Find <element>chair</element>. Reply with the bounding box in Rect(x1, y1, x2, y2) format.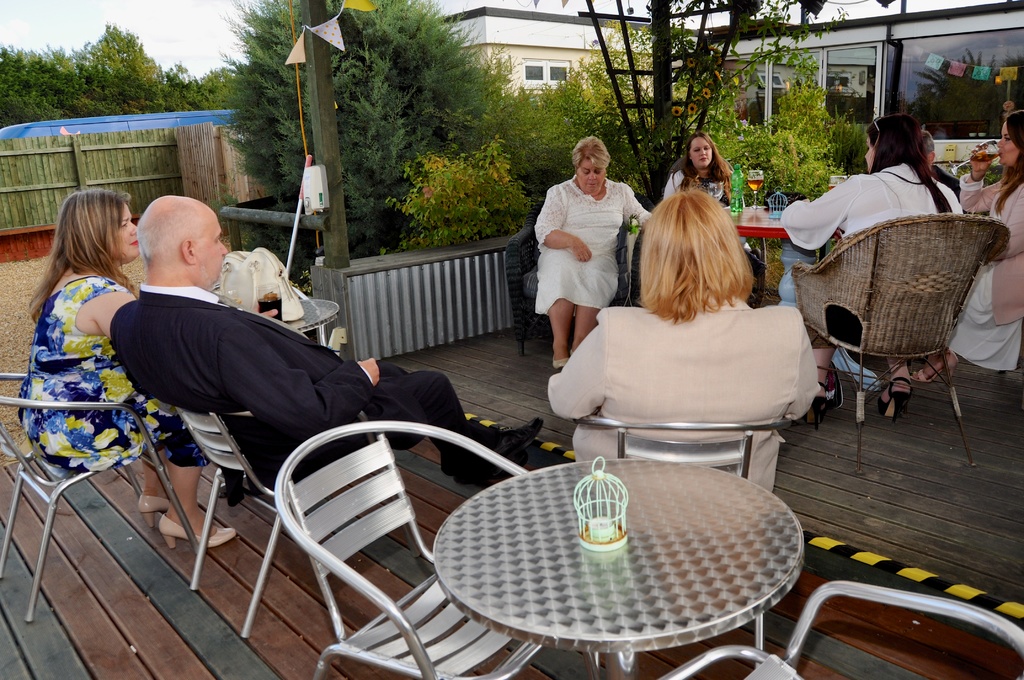
Rect(569, 408, 792, 662).
